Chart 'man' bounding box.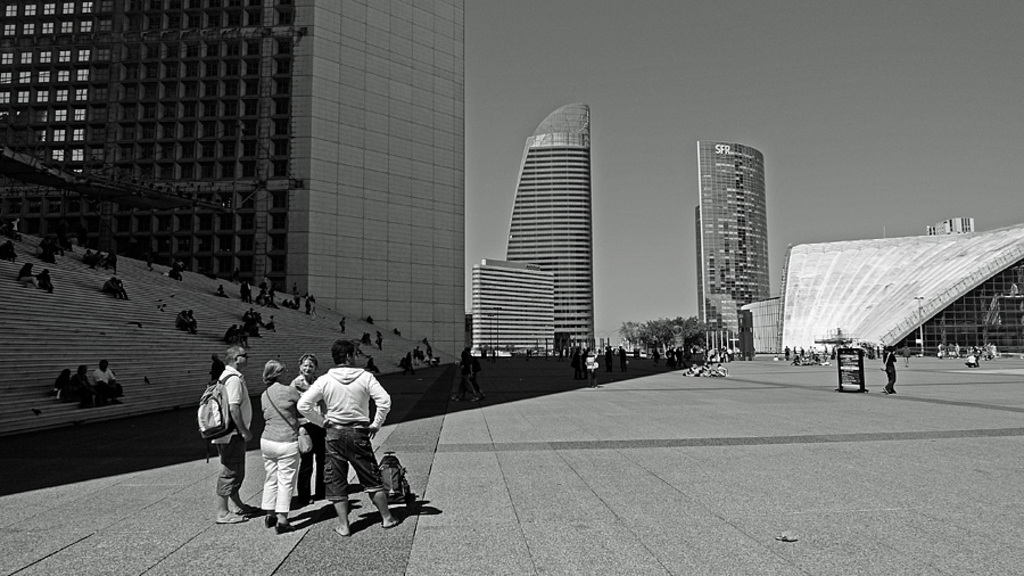
Charted: 583:345:595:376.
